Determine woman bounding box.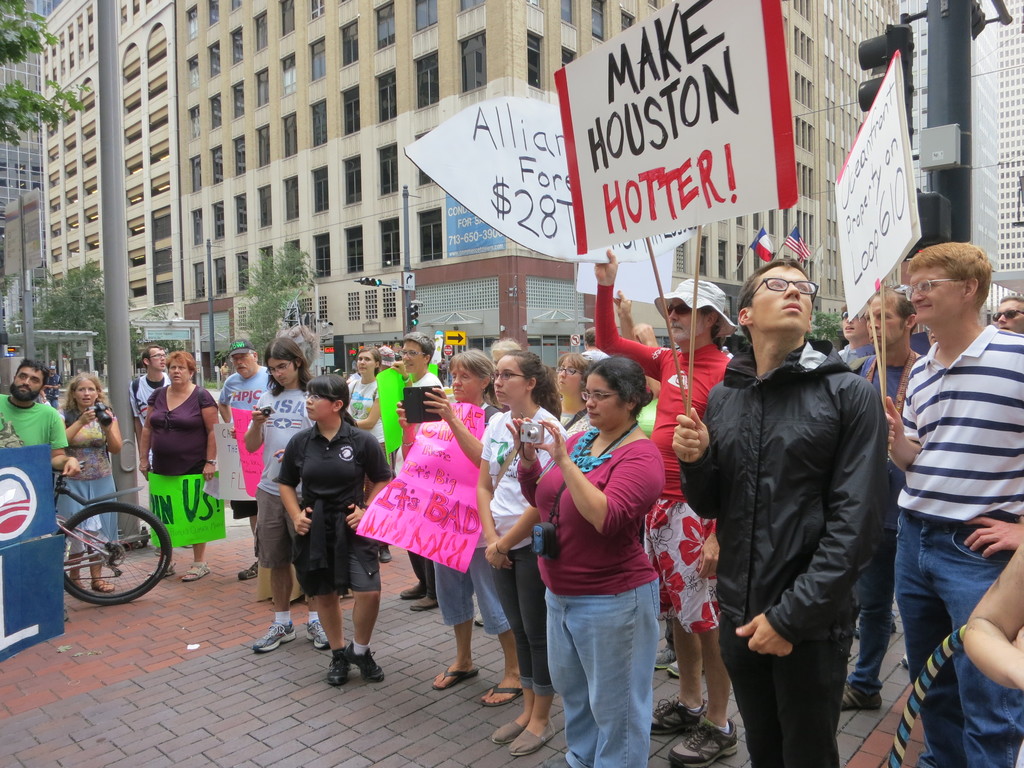
Determined: locate(138, 351, 219, 582).
